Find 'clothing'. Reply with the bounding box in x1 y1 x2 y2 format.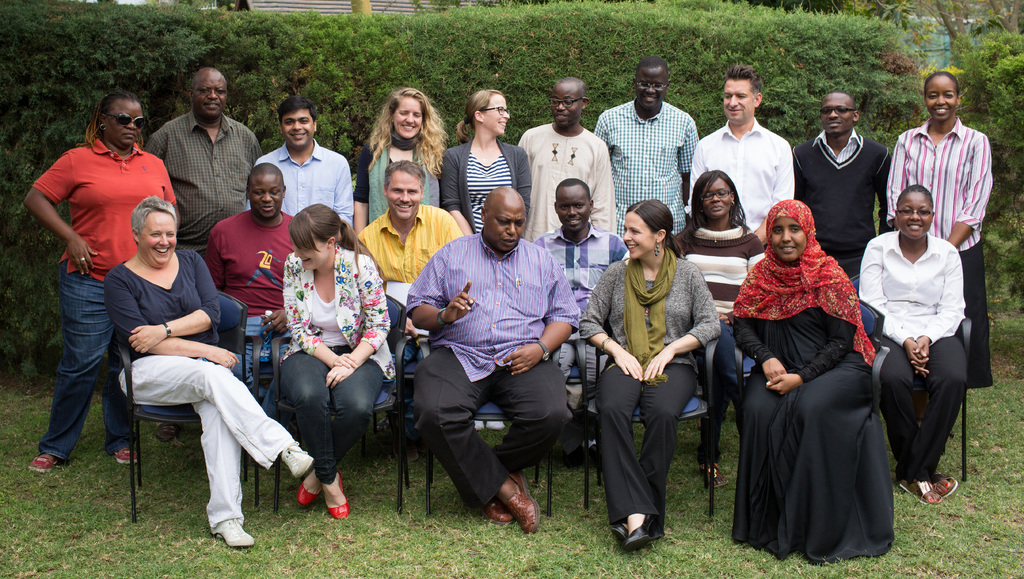
671 218 767 461.
